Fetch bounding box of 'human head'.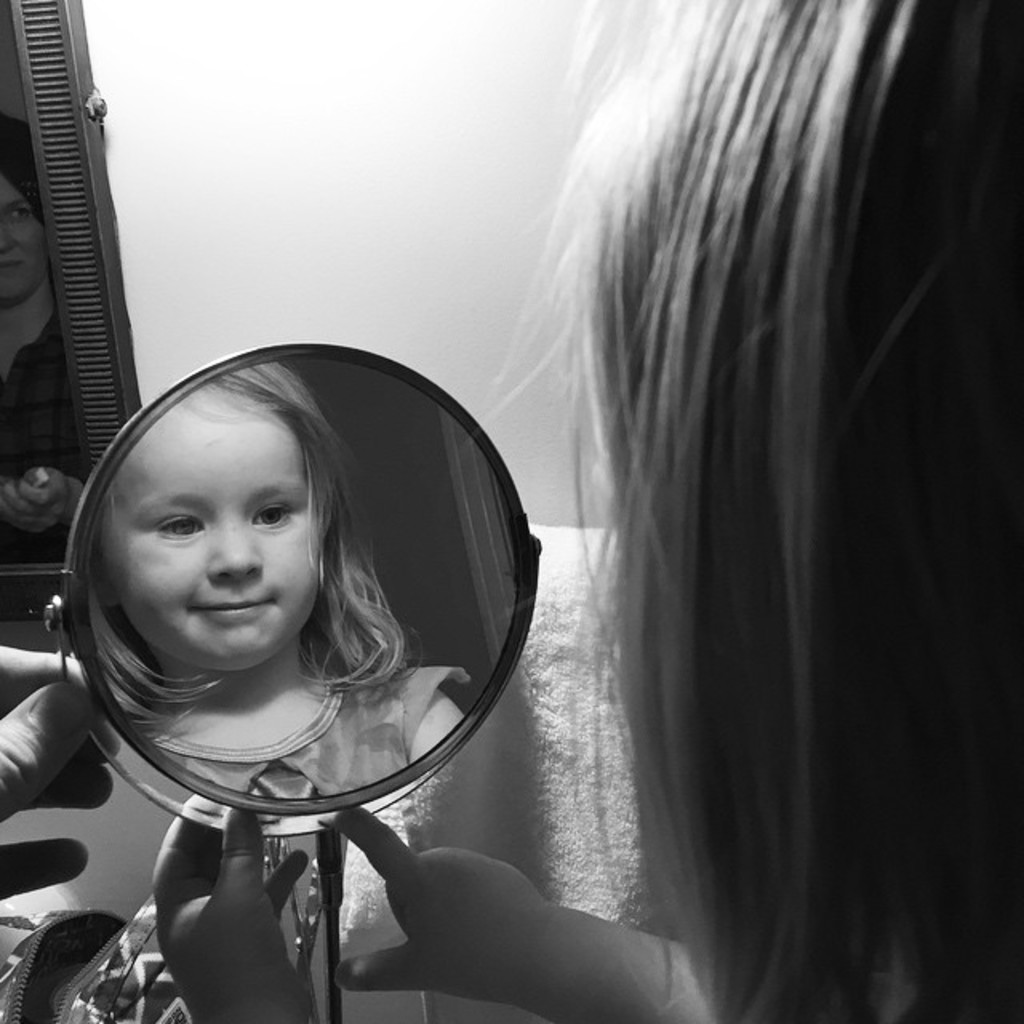
Bbox: locate(546, 0, 1022, 1022).
